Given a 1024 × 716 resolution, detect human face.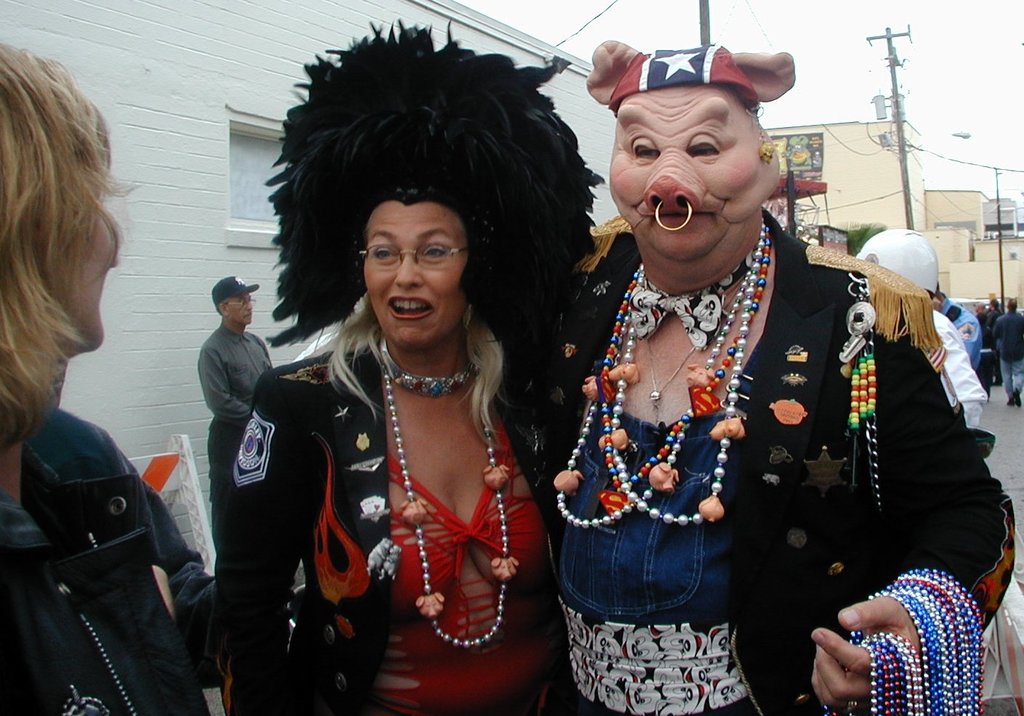
[225,289,254,323].
